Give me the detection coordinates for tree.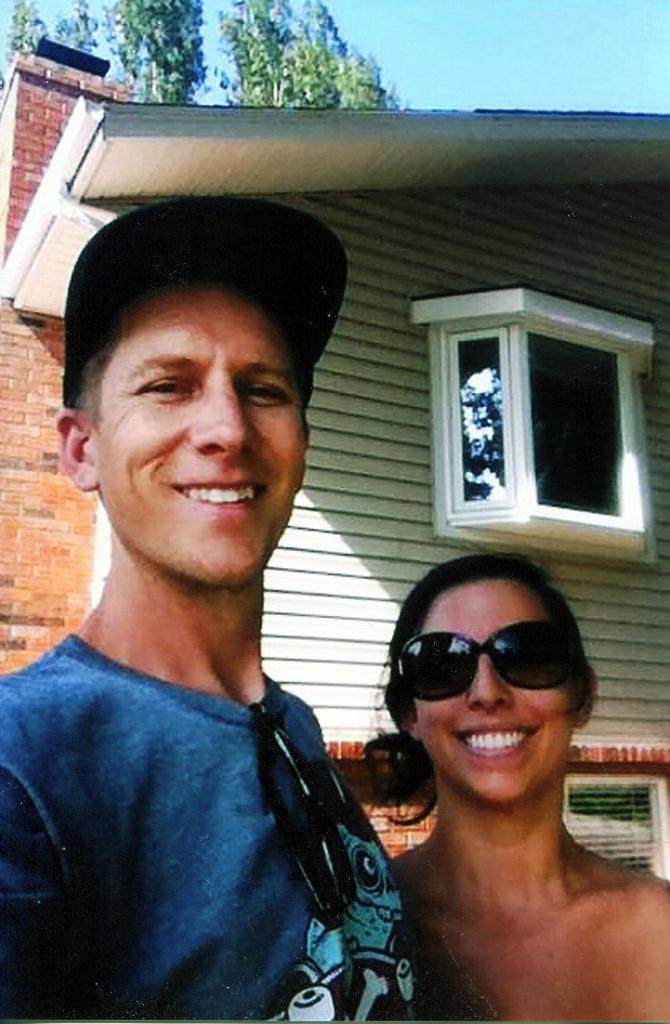
left=1, top=0, right=382, bottom=109.
